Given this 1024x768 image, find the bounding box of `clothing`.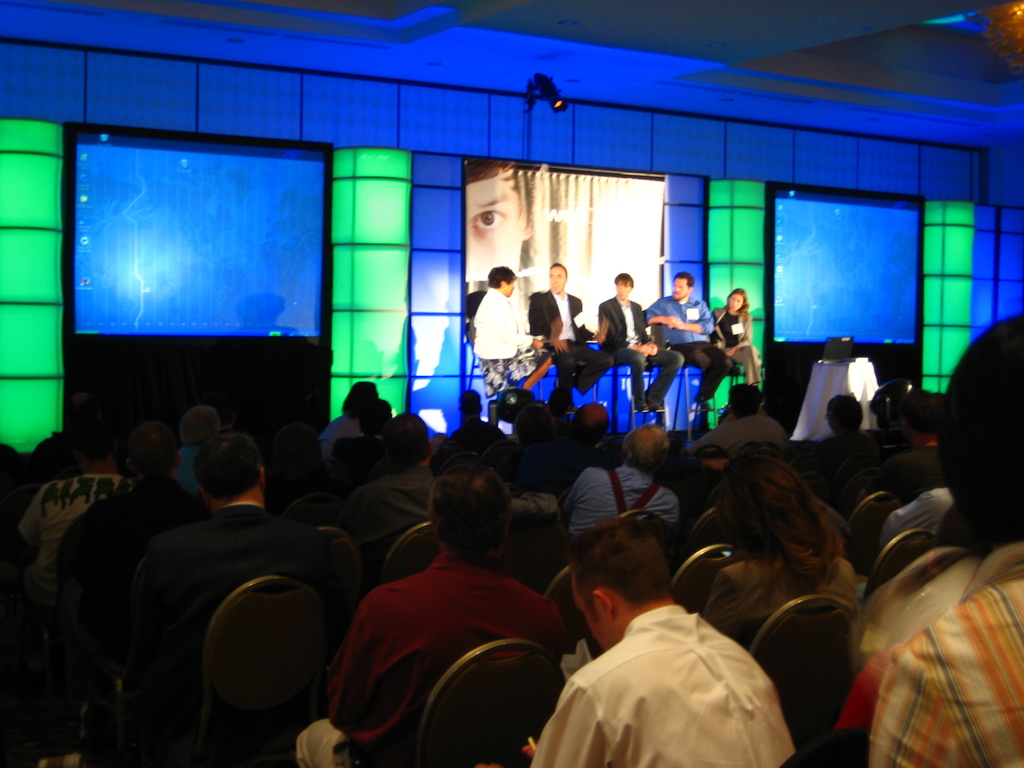
pyautogui.locateOnScreen(597, 300, 684, 412).
